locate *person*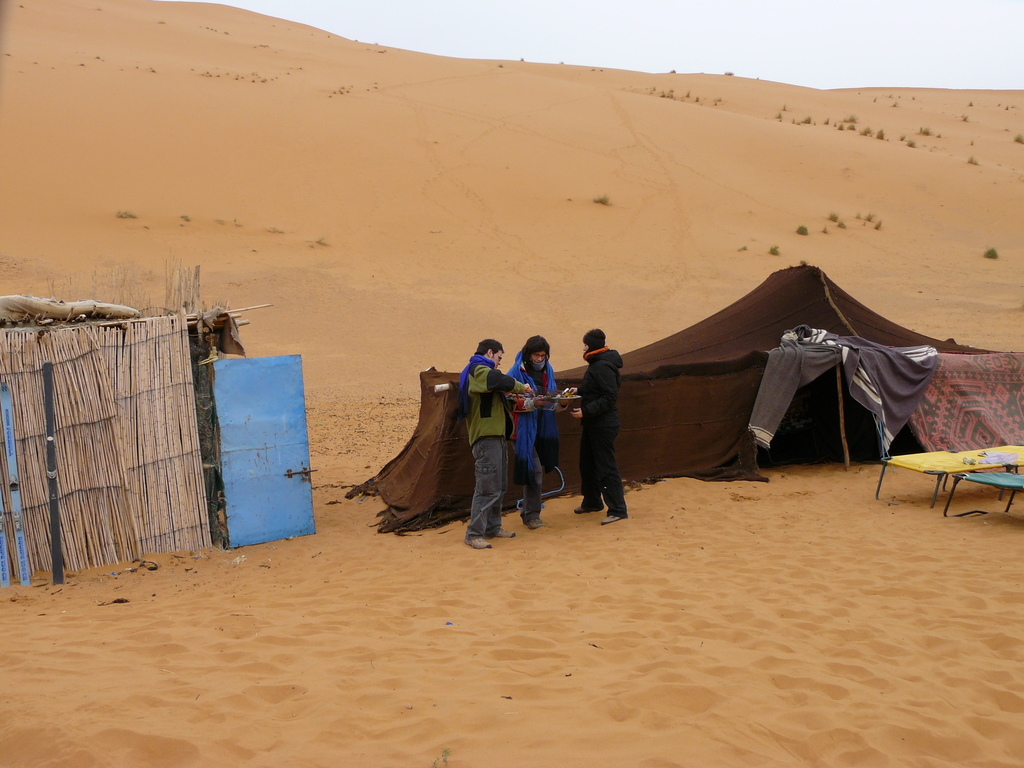
<bbox>568, 316, 638, 529</bbox>
